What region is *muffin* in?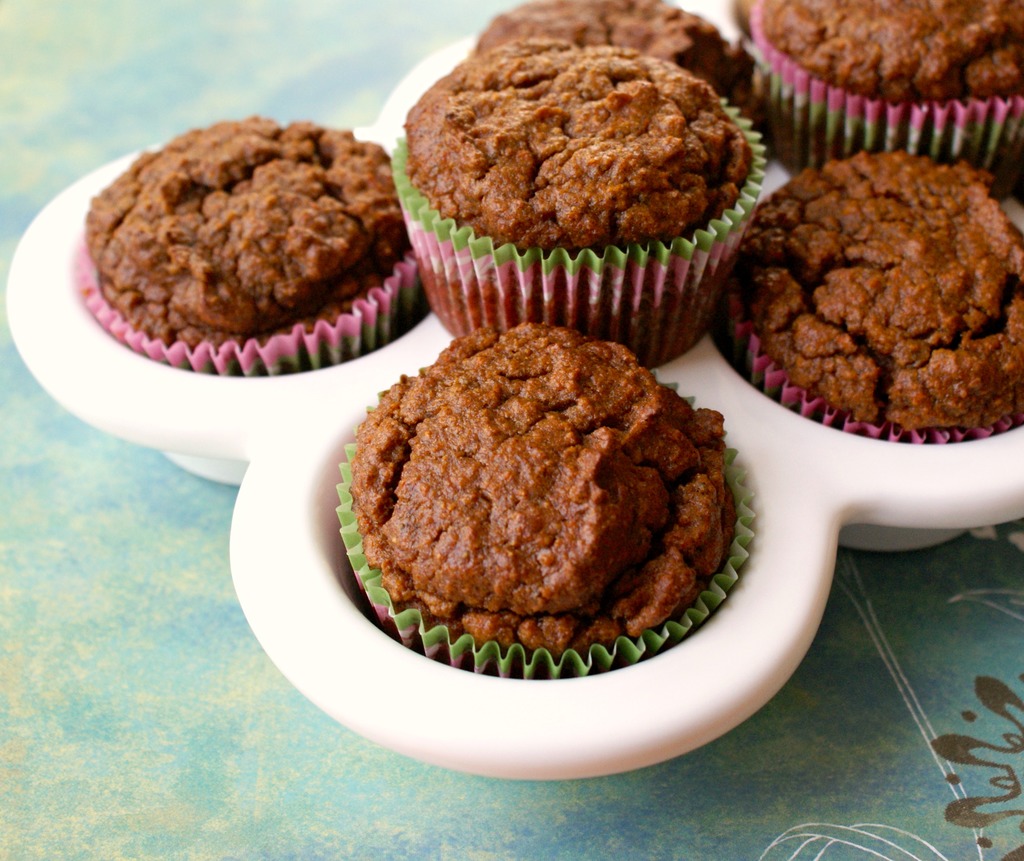
[x1=390, y1=38, x2=772, y2=374].
